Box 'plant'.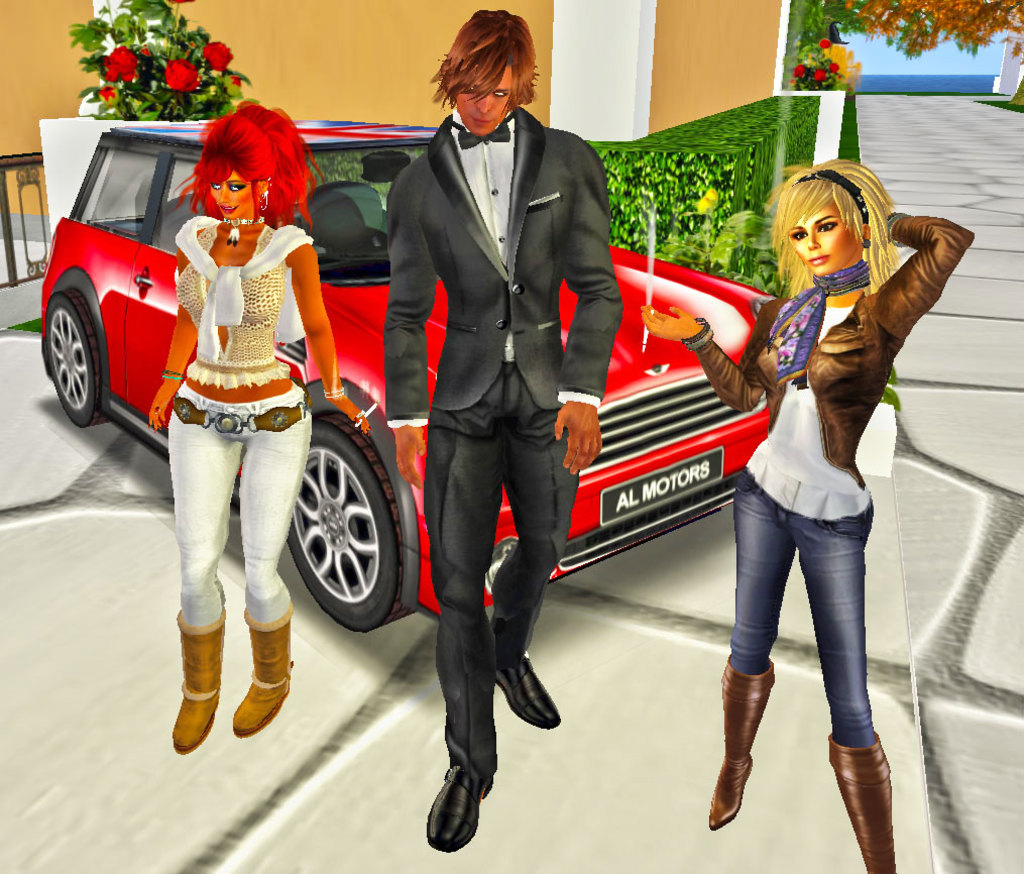
{"left": 74, "top": 0, "right": 254, "bottom": 121}.
